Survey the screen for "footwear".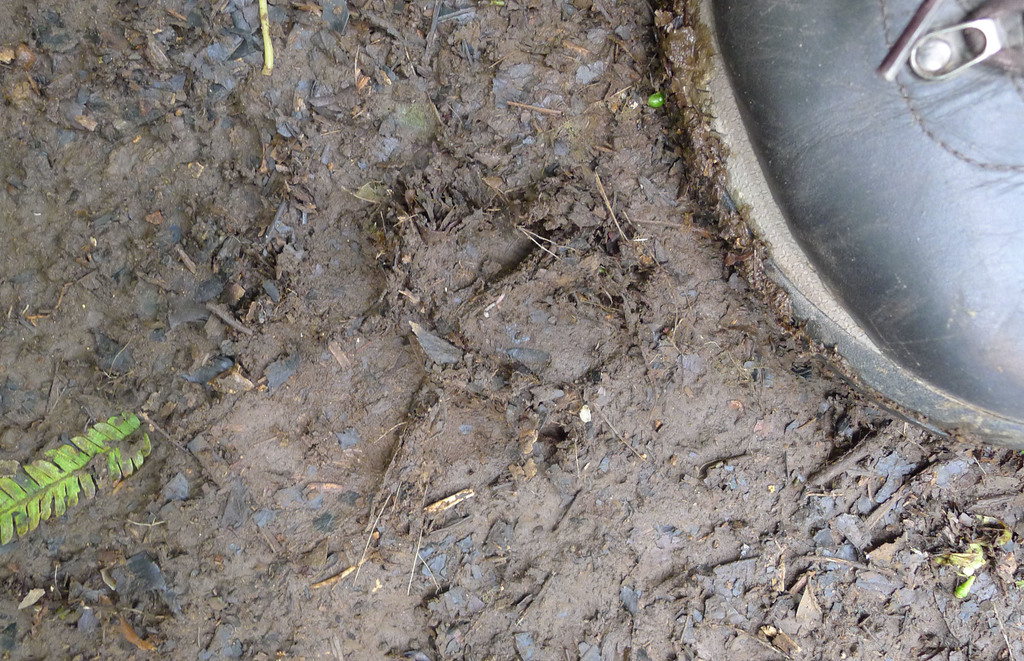
Survey found: x1=662 y1=0 x2=1023 y2=452.
